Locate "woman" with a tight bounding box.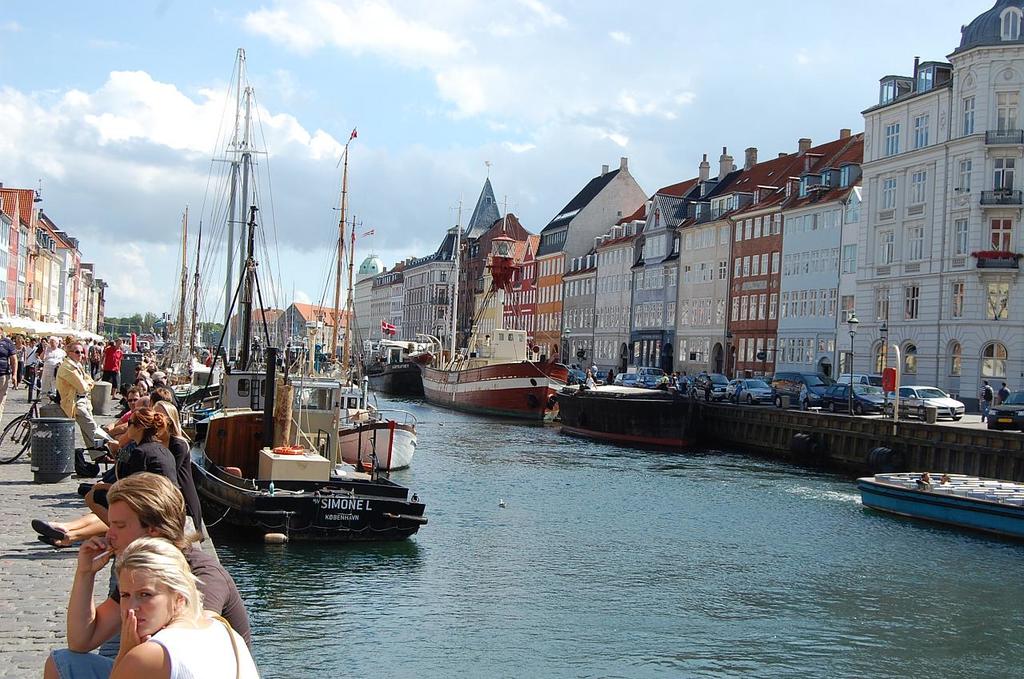
[x1=107, y1=533, x2=262, y2=678].
